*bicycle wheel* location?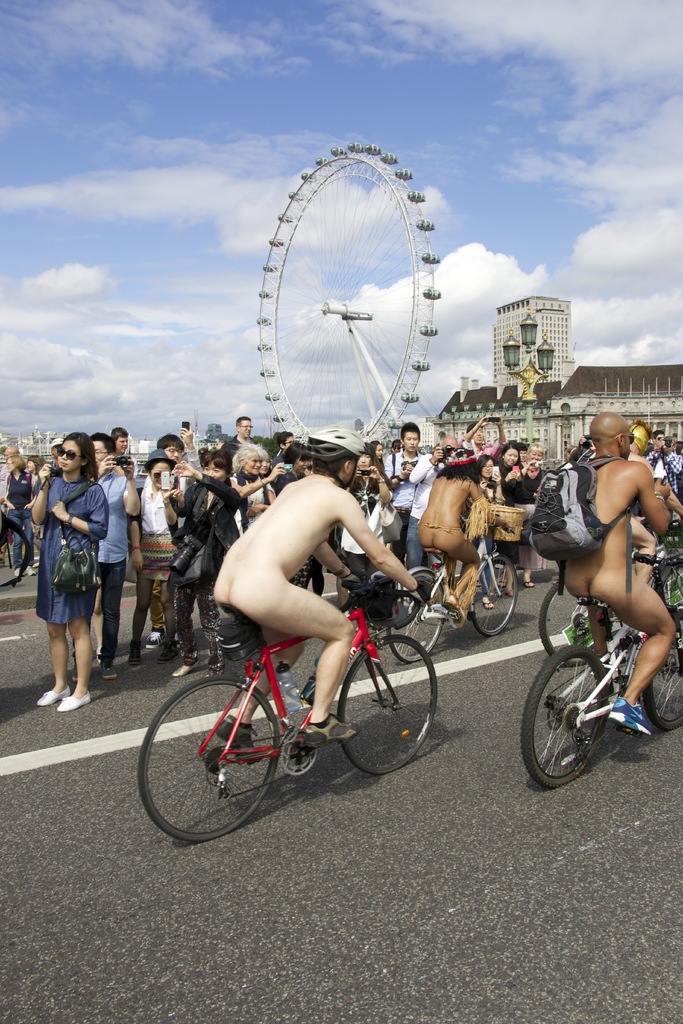
(left=334, top=639, right=449, bottom=771)
